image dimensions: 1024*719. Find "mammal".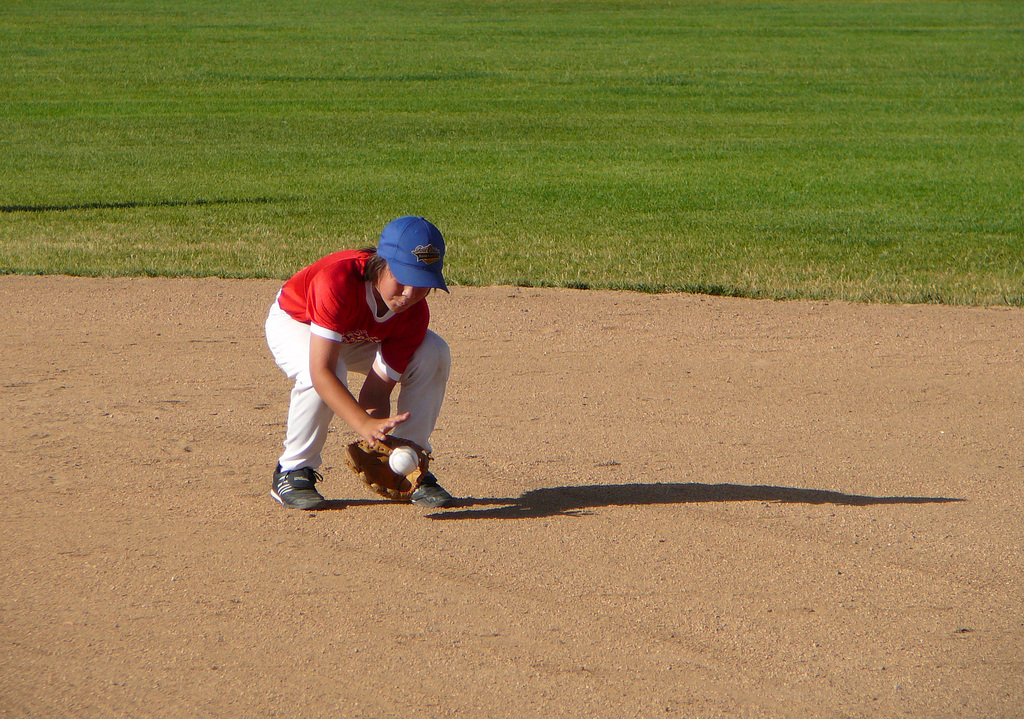
<box>263,216,453,509</box>.
